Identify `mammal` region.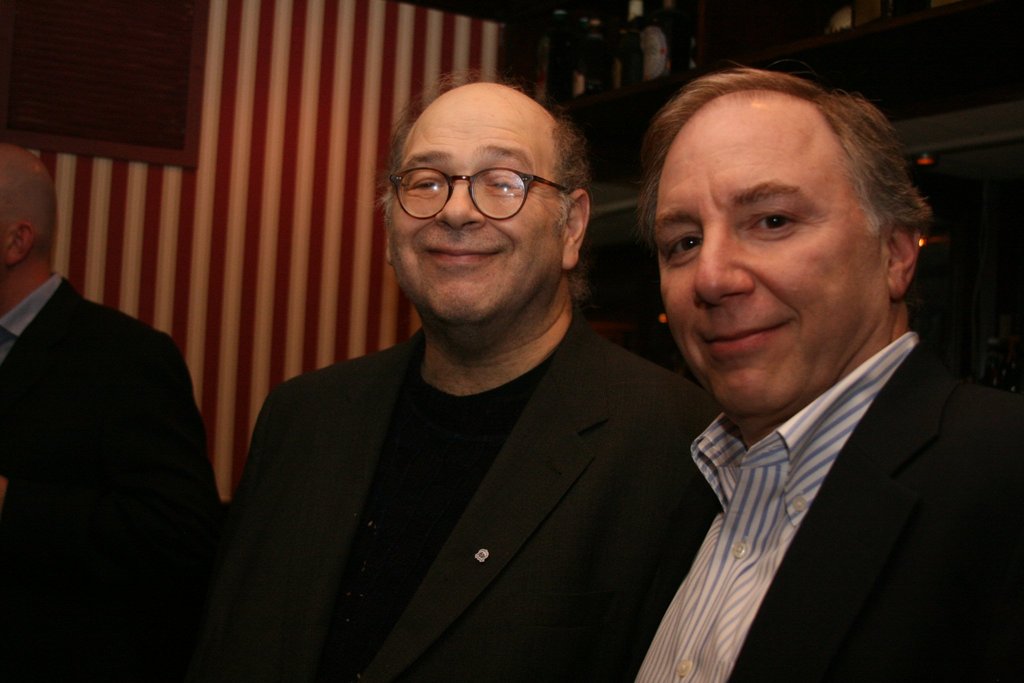
Region: locate(223, 71, 727, 682).
